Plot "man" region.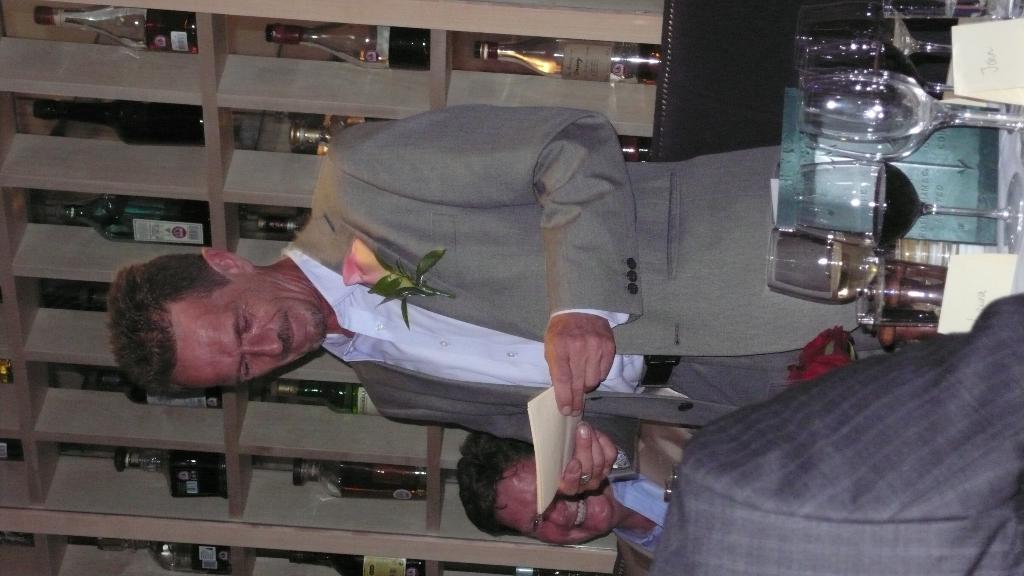
Plotted at box=[649, 289, 1023, 575].
